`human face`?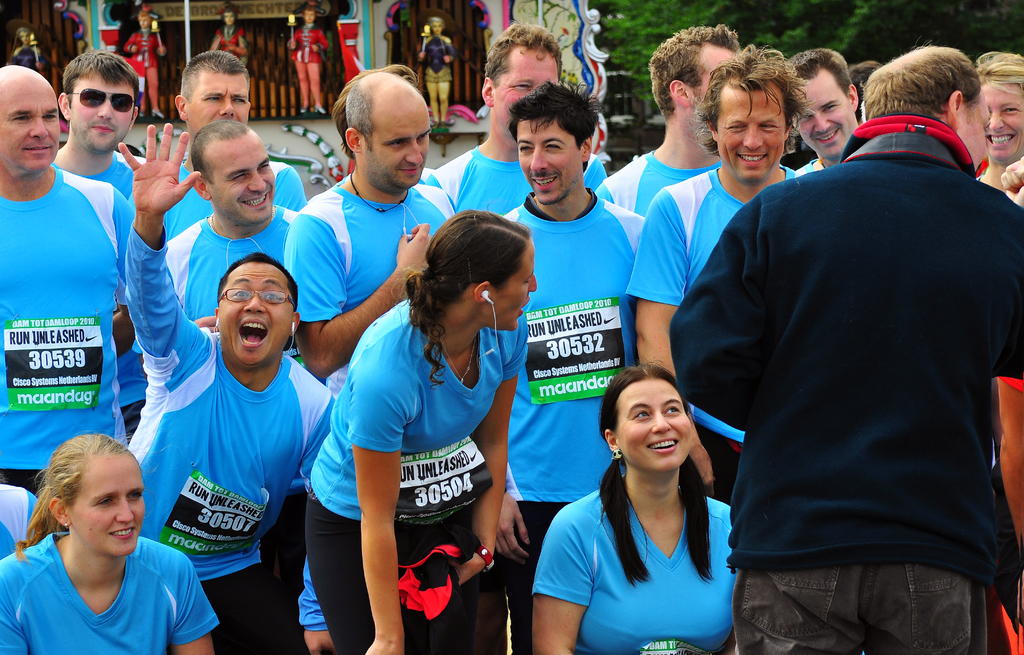
(left=493, top=45, right=556, bottom=131)
